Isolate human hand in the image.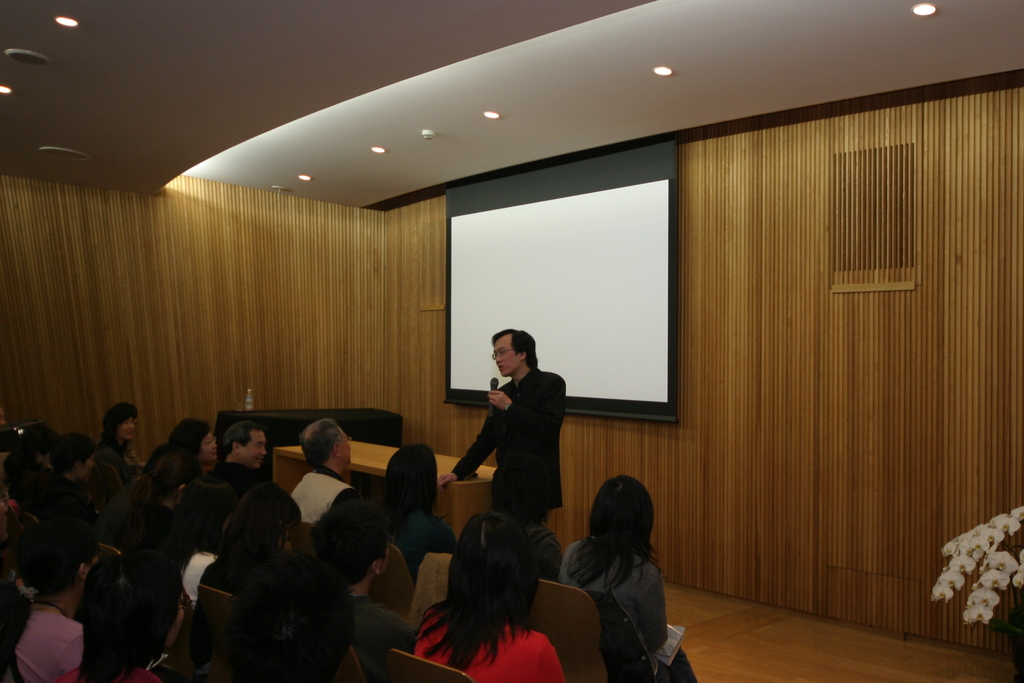
Isolated region: rect(490, 388, 511, 409).
